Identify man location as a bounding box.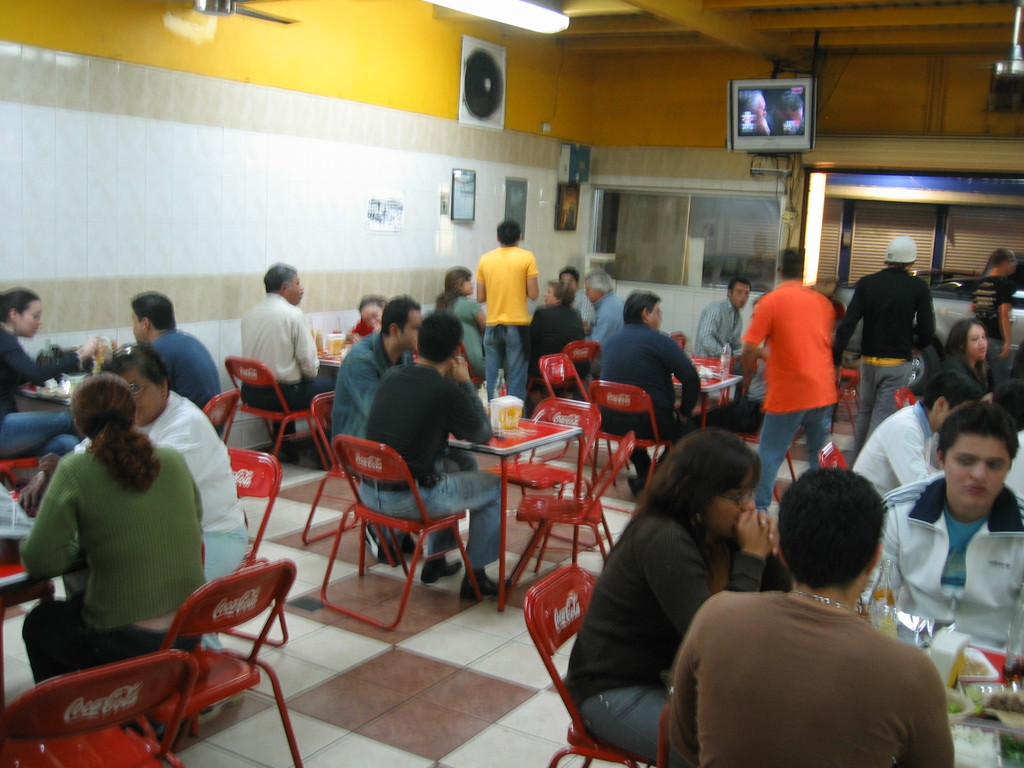
left=360, top=307, right=532, bottom=592.
